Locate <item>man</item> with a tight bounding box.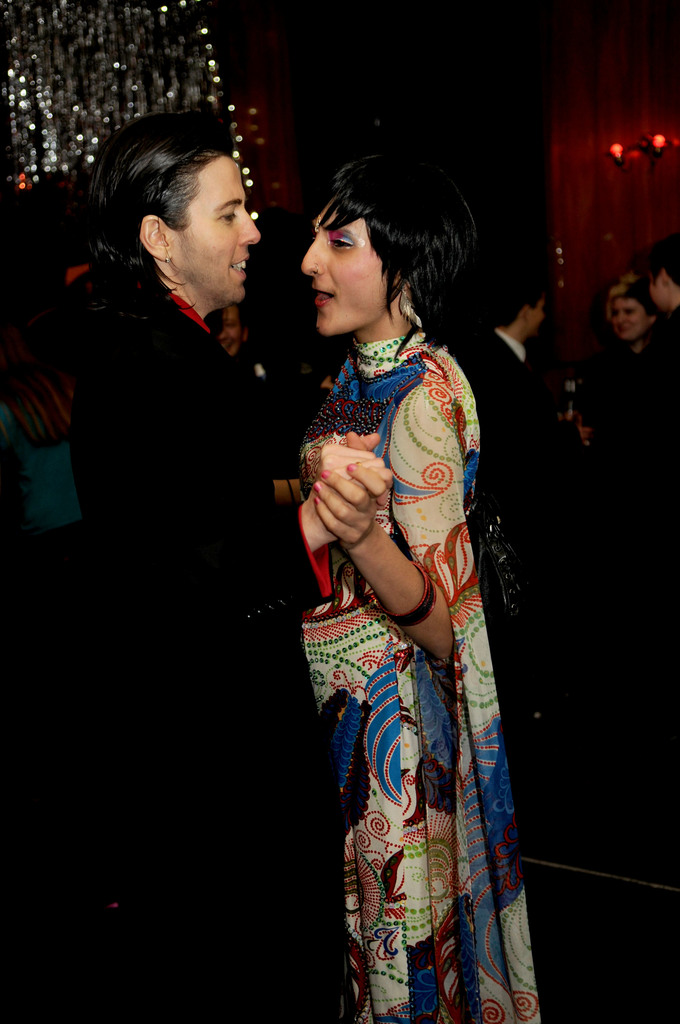
<box>461,275,566,502</box>.
